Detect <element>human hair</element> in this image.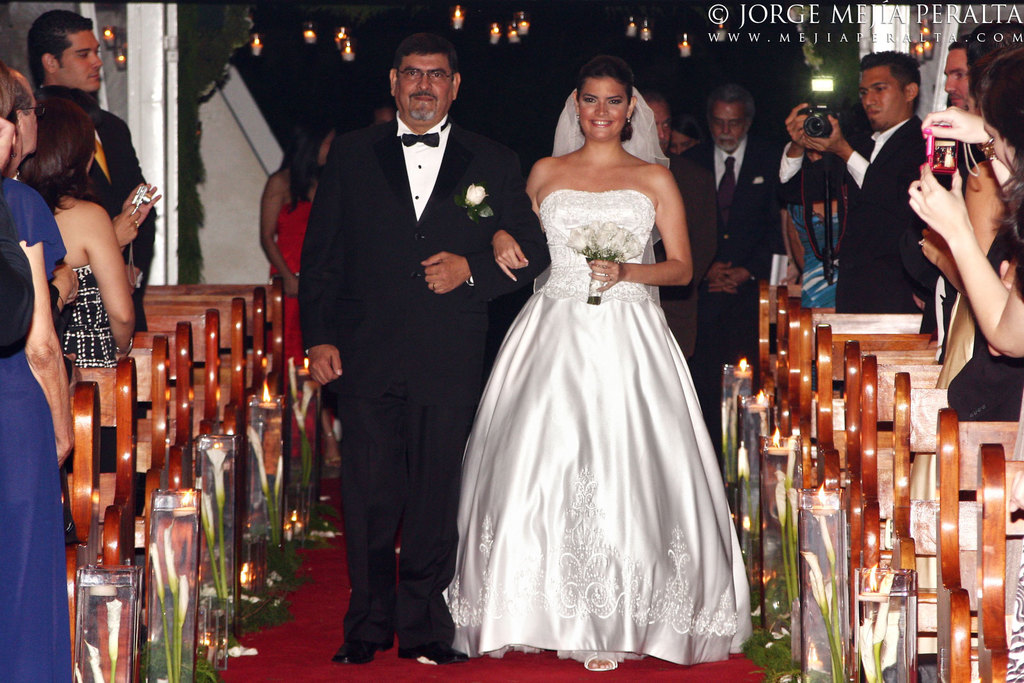
Detection: <bbox>858, 50, 920, 109</bbox>.
